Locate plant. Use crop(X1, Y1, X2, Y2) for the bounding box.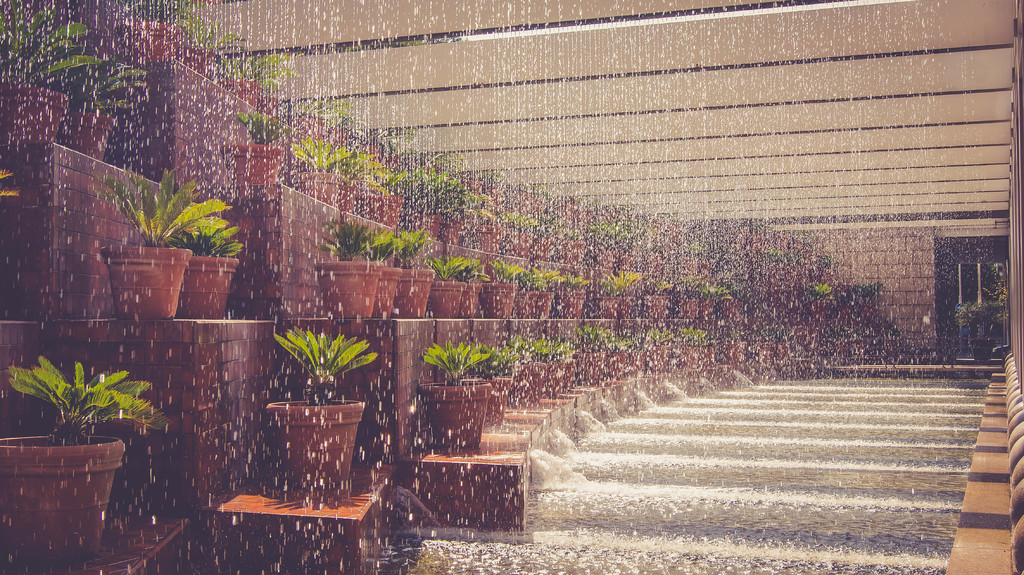
crop(10, 347, 163, 445).
